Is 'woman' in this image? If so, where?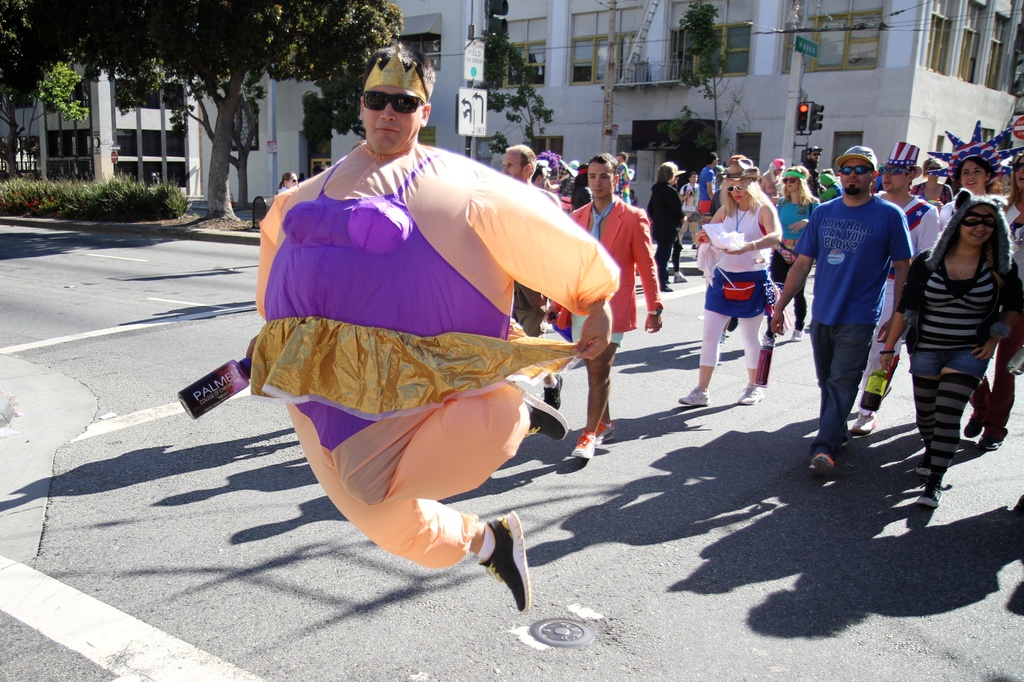
Yes, at <bbox>776, 165, 824, 341</bbox>.
